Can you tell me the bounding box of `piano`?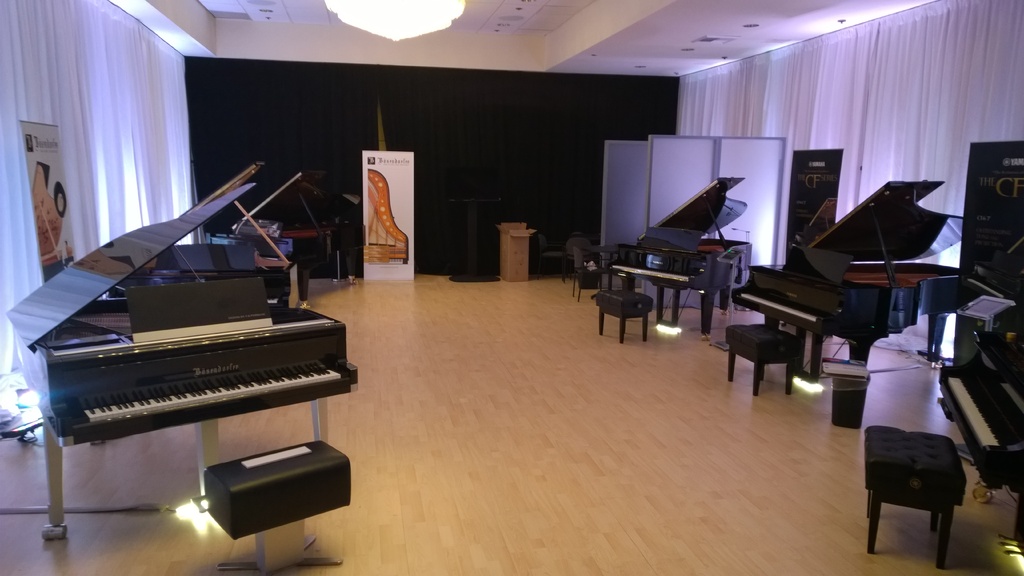
{"left": 586, "top": 173, "right": 749, "bottom": 332}.
